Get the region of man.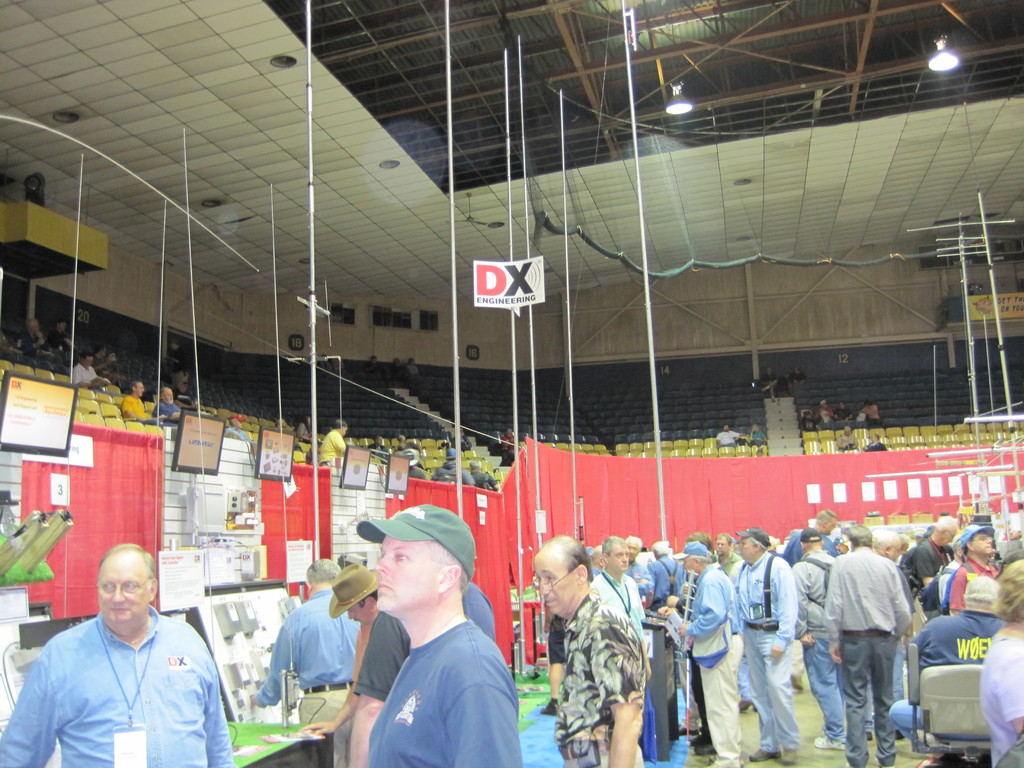
(x1=251, y1=559, x2=360, y2=767).
